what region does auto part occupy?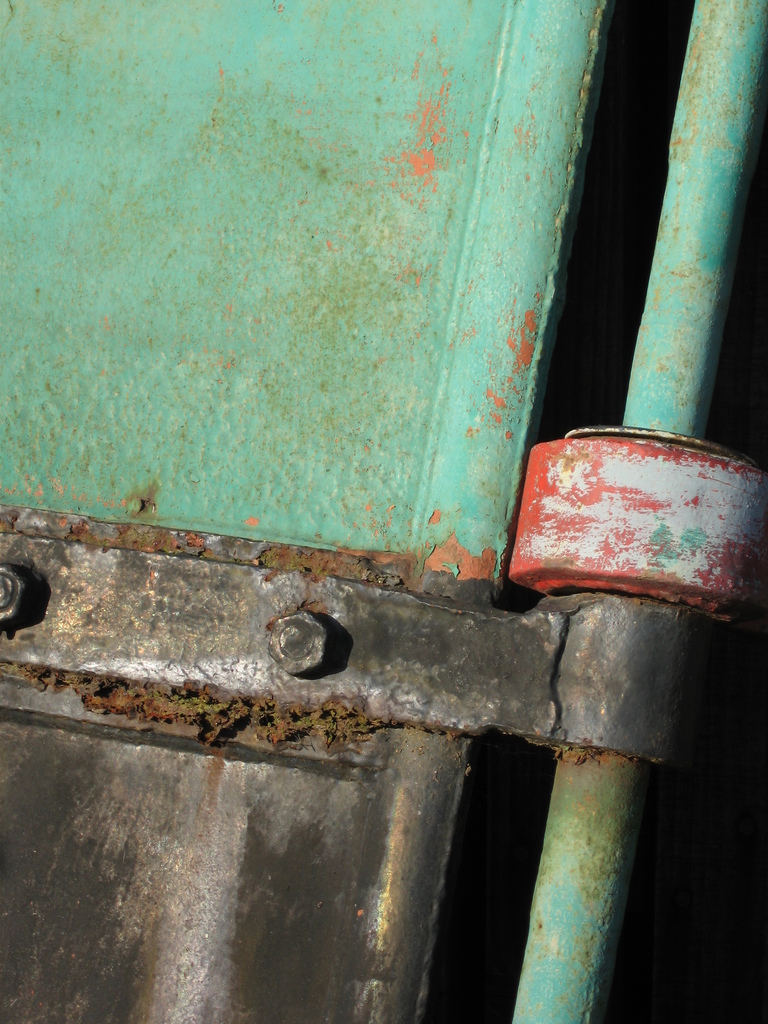
{"left": 0, "top": 496, "right": 577, "bottom": 1023}.
